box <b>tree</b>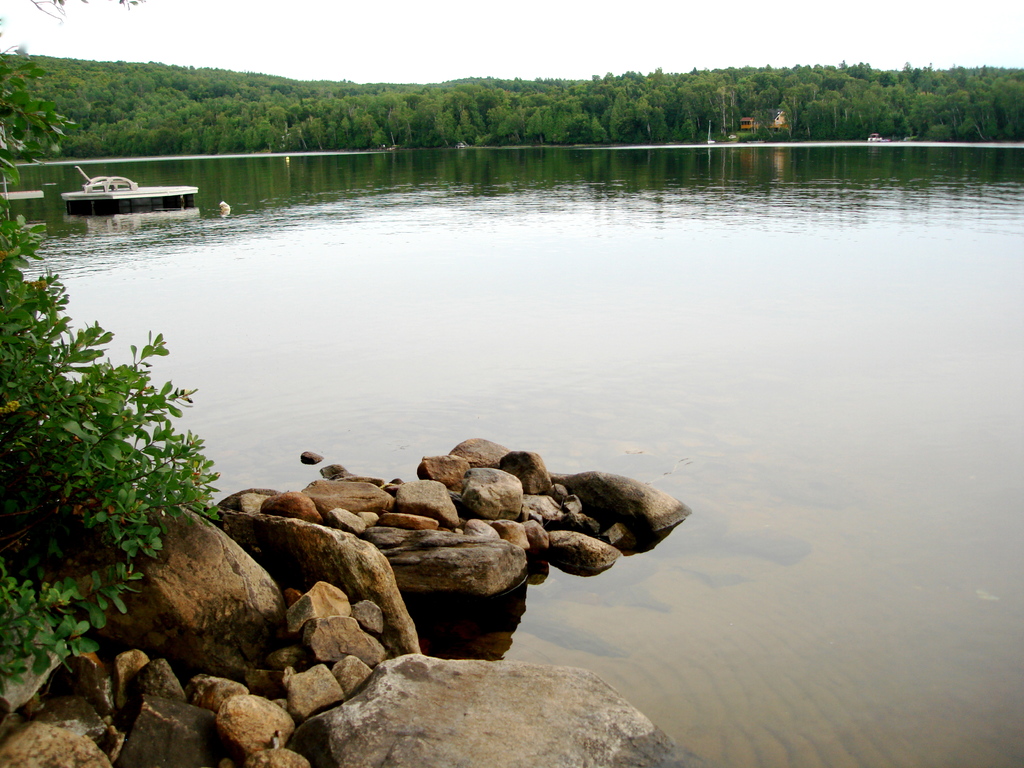
<bbox>12, 233, 222, 676</bbox>
